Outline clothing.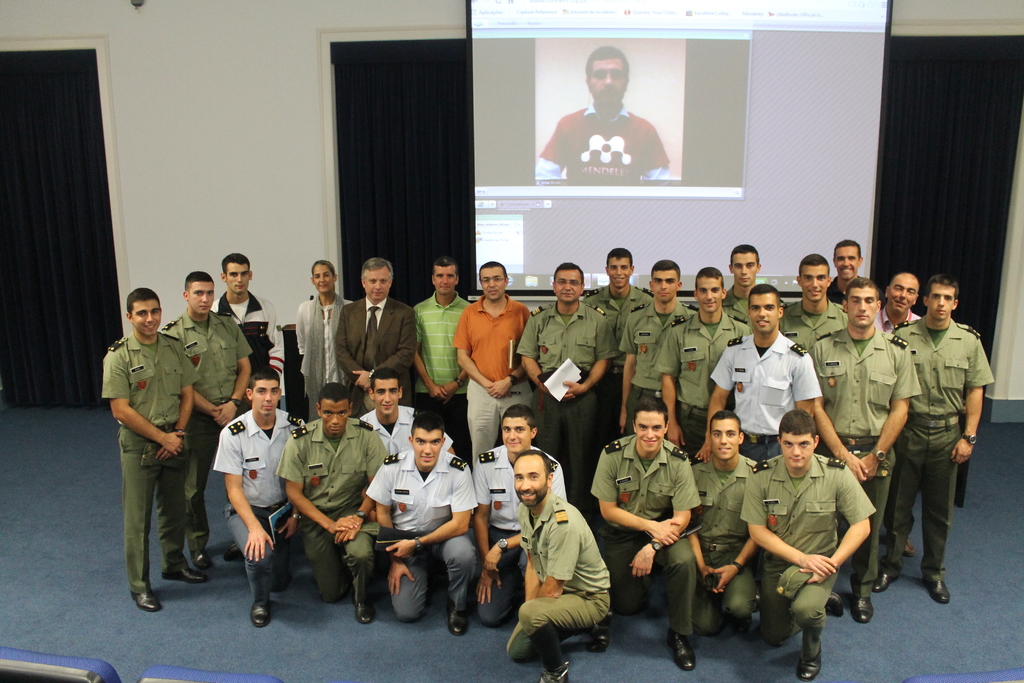
Outline: bbox=[441, 298, 545, 463].
